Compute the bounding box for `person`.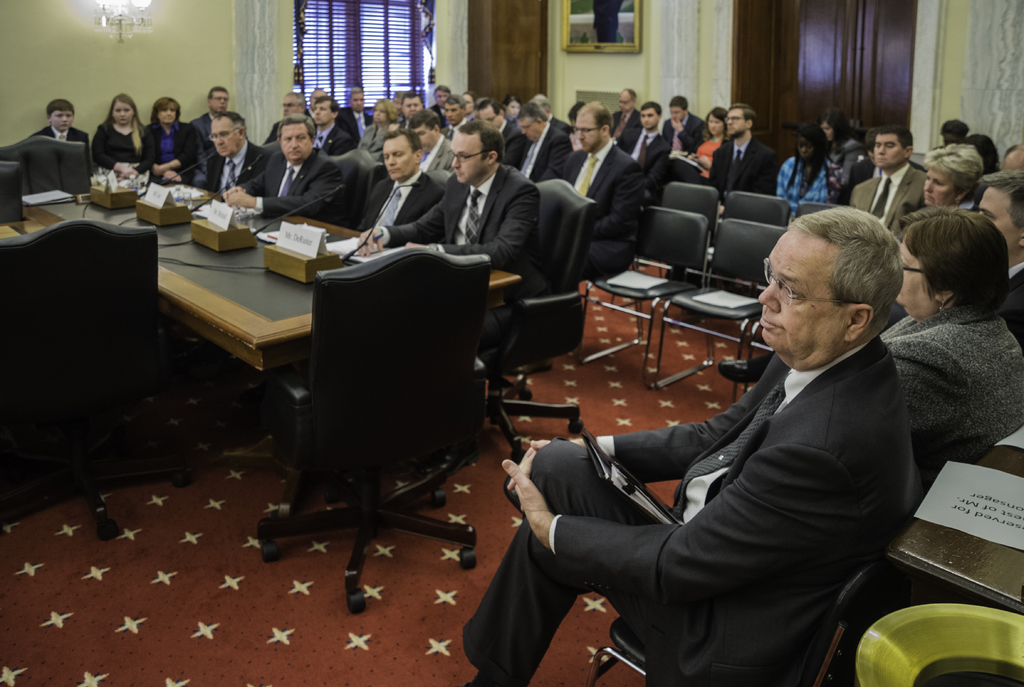
194:107:265:196.
